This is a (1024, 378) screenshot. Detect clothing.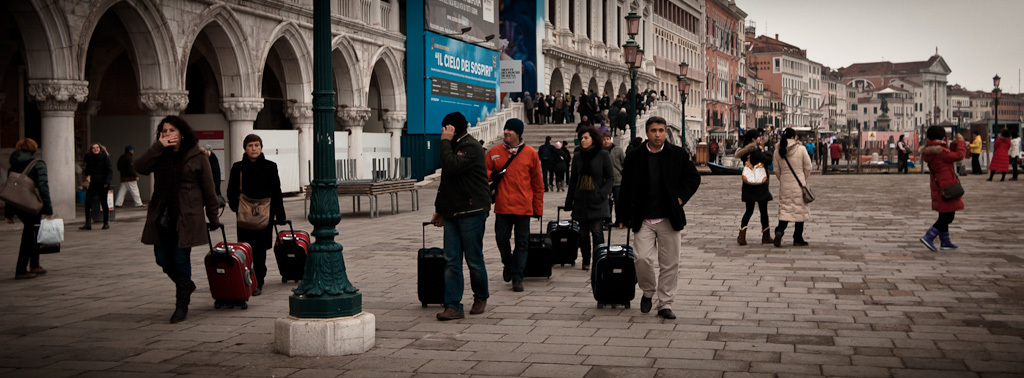
l=920, t=142, r=964, b=247.
